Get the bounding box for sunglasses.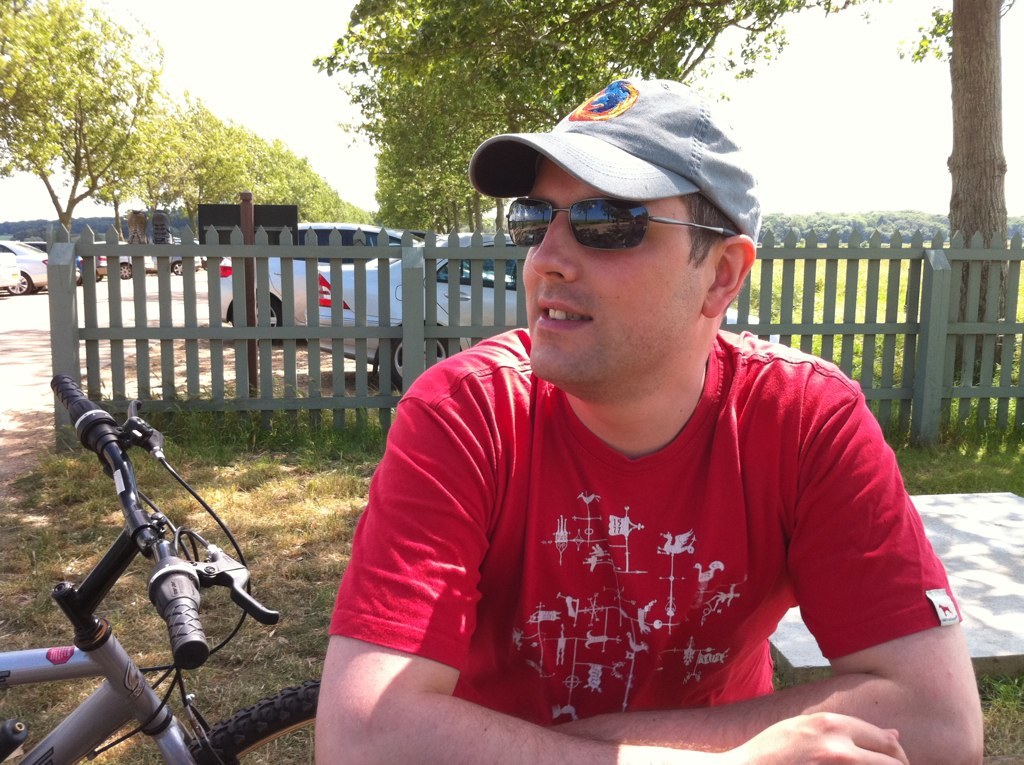
505/197/741/247.
